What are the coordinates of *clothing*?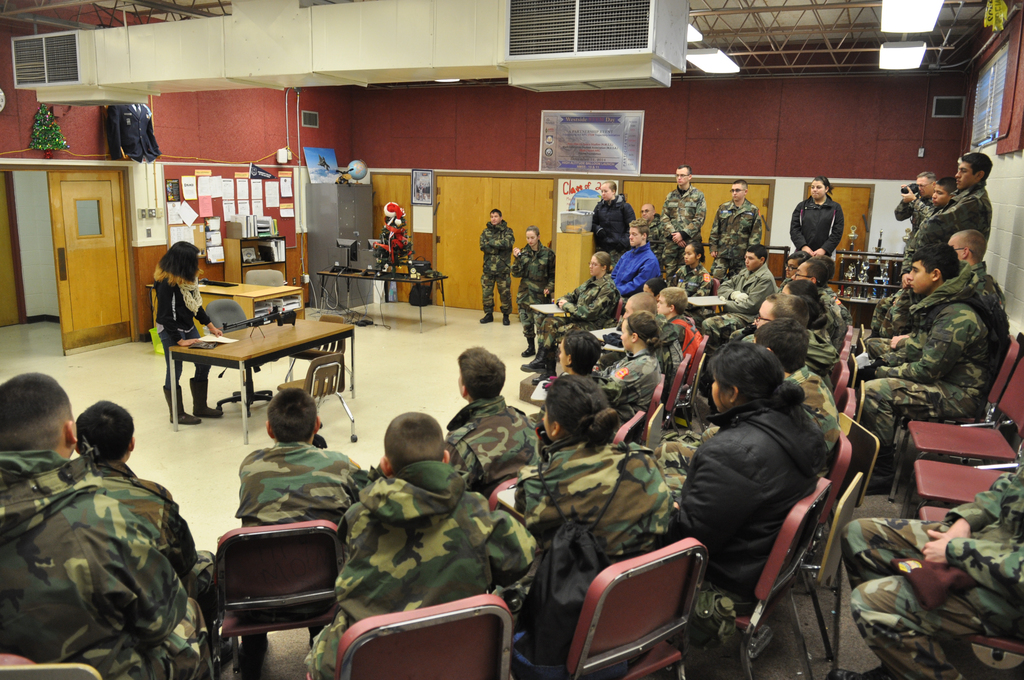
box=[867, 250, 1020, 442].
